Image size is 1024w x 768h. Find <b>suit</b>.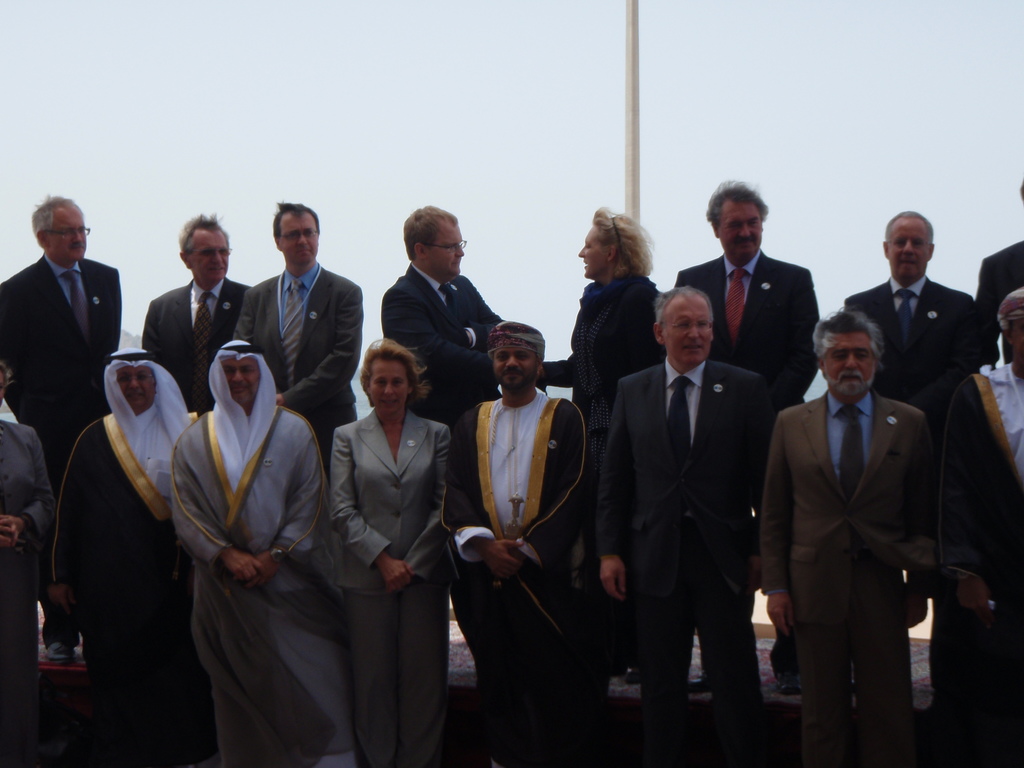
(332, 412, 452, 767).
